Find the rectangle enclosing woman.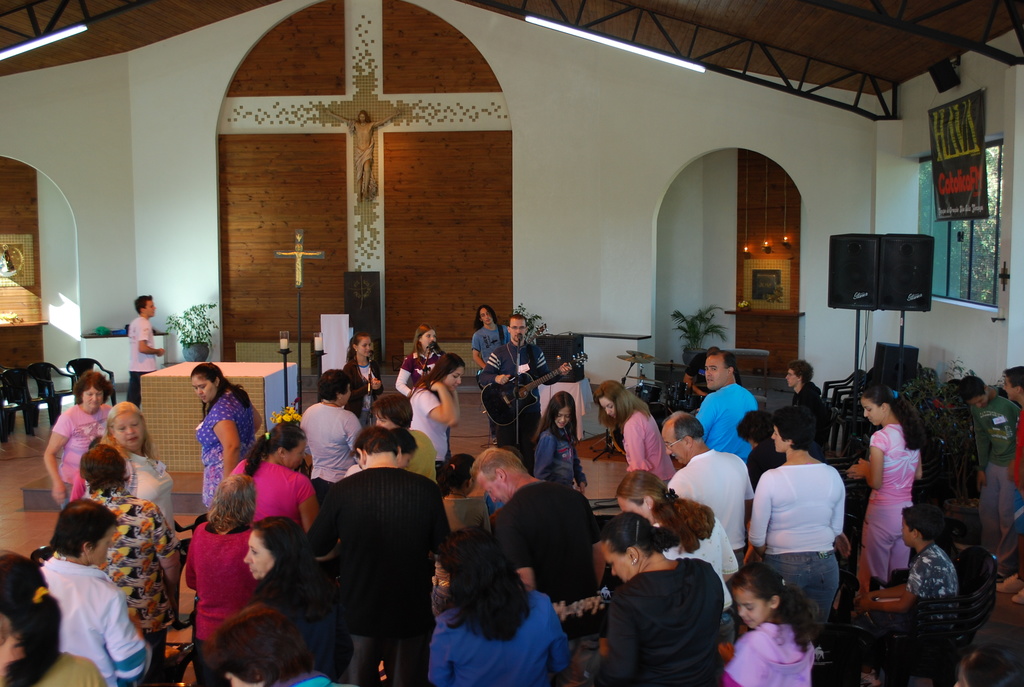
747/413/851/640.
